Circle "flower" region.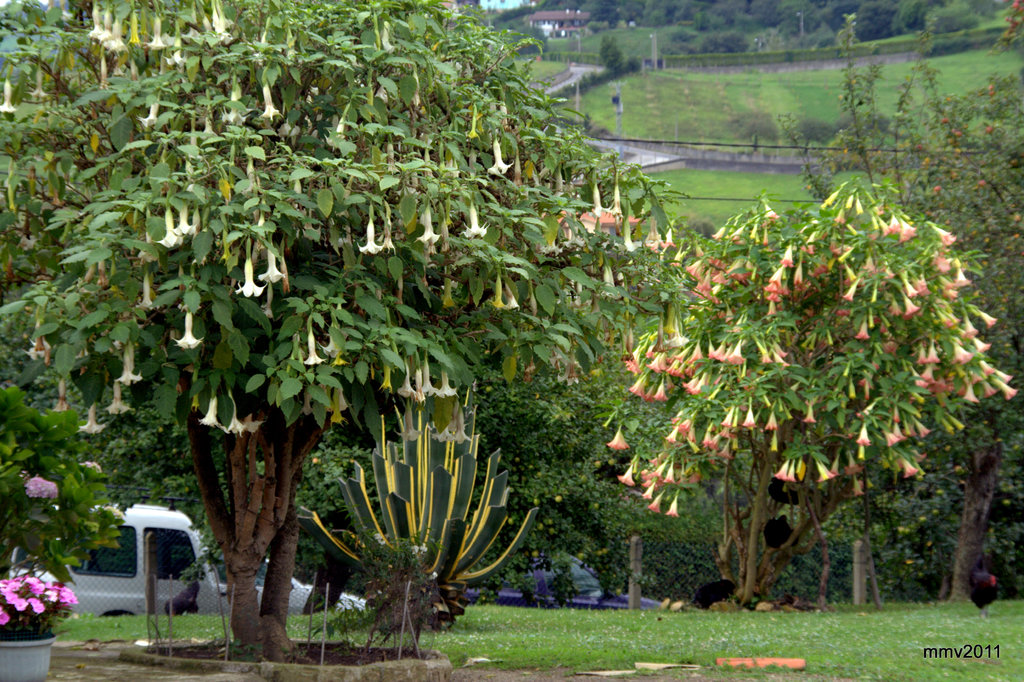
Region: BBox(104, 375, 132, 412).
